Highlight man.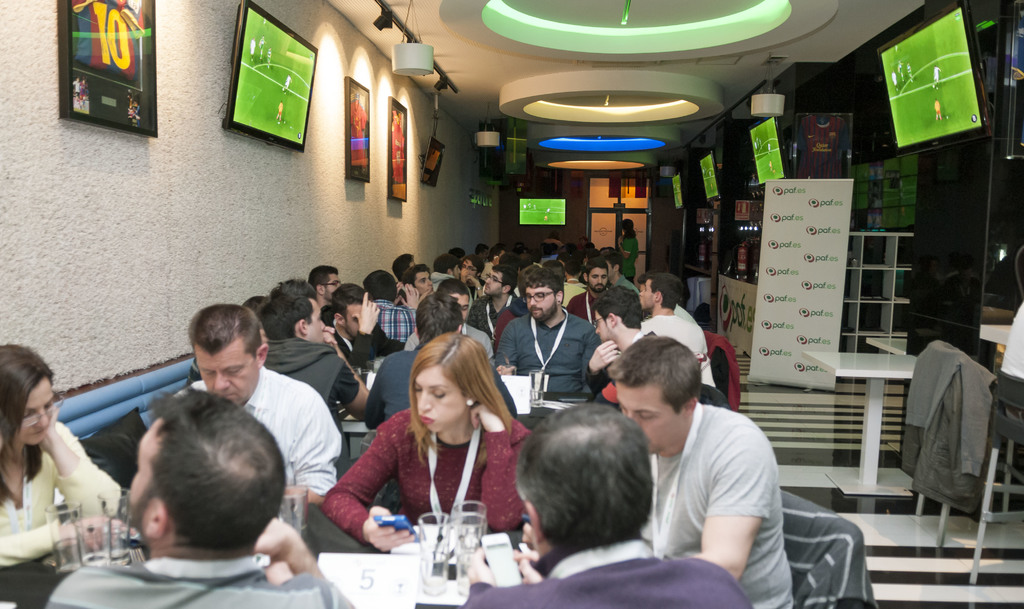
Highlighted region: (left=474, top=242, right=488, bottom=261).
